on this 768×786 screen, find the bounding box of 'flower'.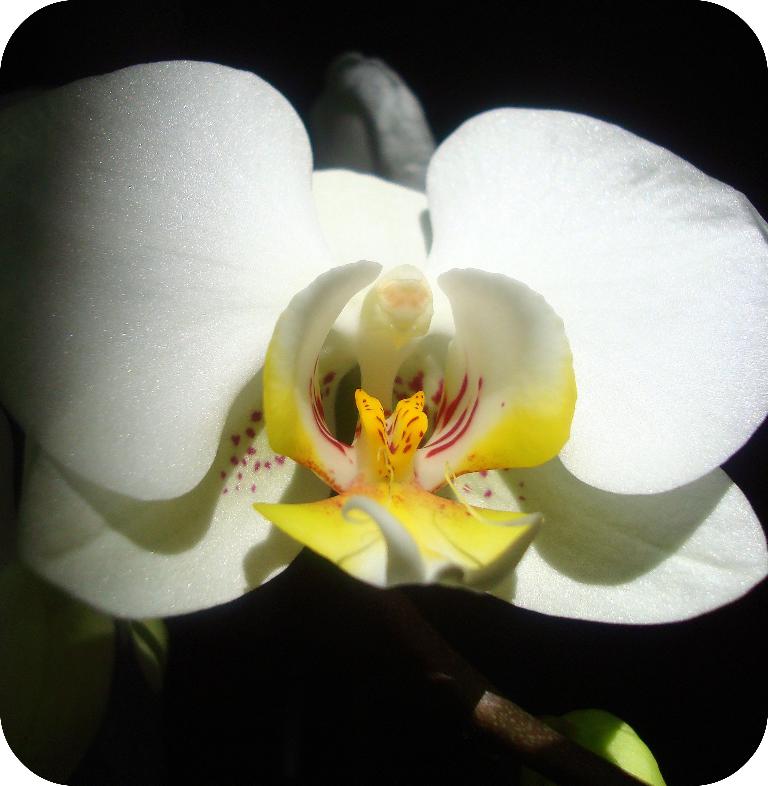
Bounding box: <bbox>0, 4, 767, 778</bbox>.
